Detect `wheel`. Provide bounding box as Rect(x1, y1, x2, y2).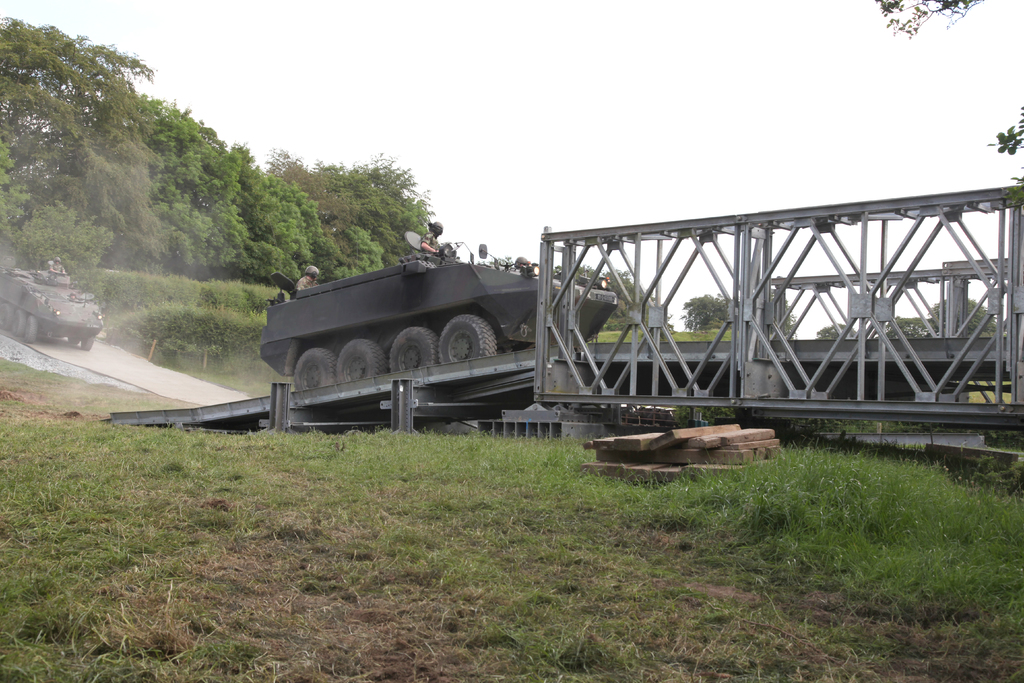
Rect(83, 336, 93, 350).
